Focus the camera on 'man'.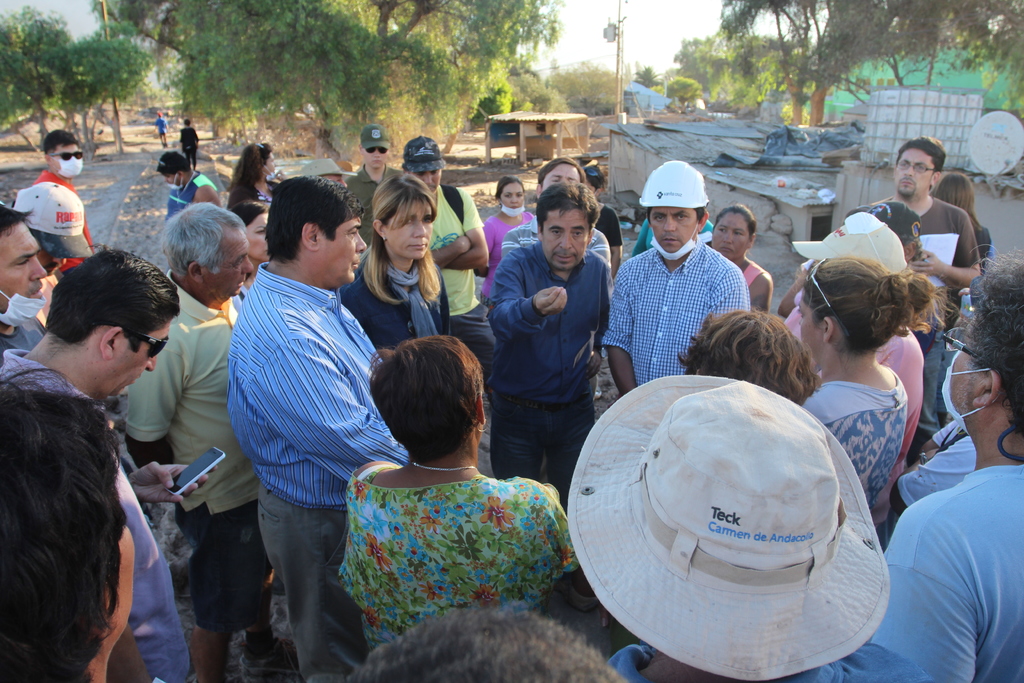
Focus region: <box>0,248,205,682</box>.
